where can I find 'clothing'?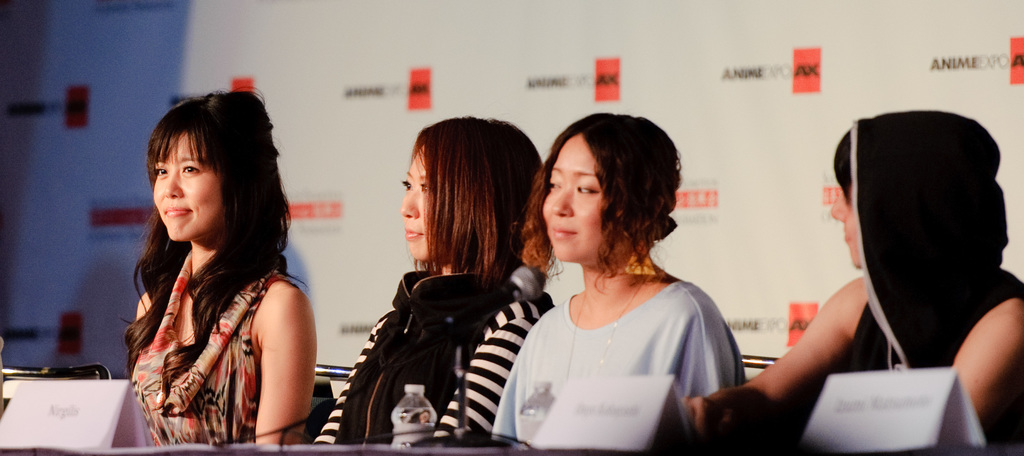
You can find it at locate(491, 278, 751, 455).
